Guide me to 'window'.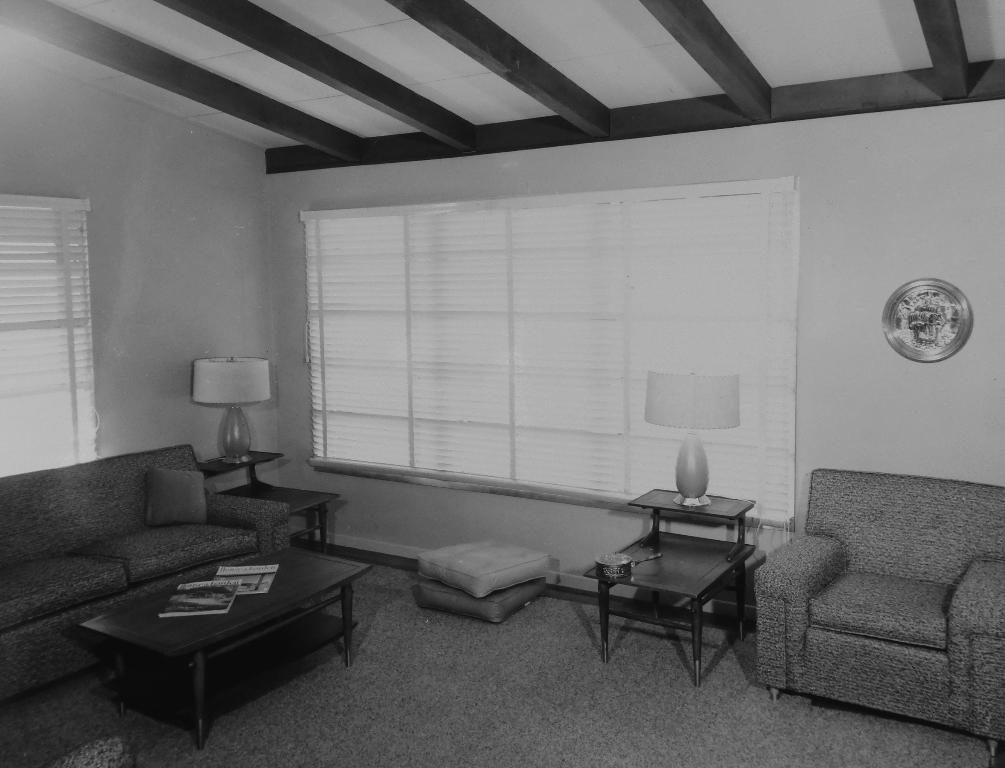
Guidance: bbox=[303, 173, 795, 537].
